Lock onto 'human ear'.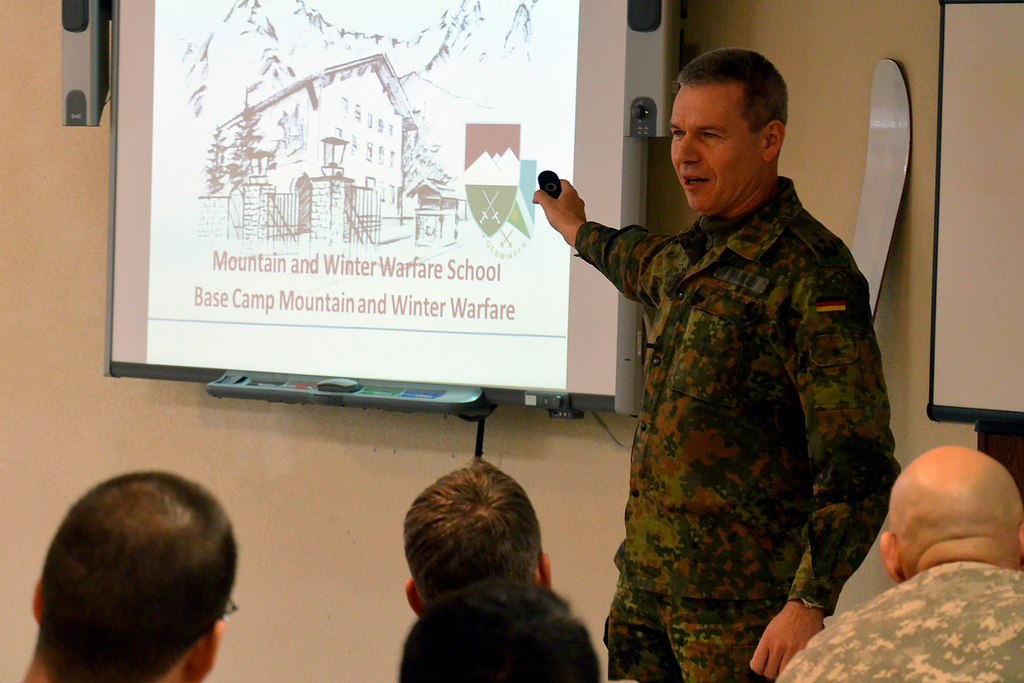
Locked: (x1=762, y1=120, x2=787, y2=162).
